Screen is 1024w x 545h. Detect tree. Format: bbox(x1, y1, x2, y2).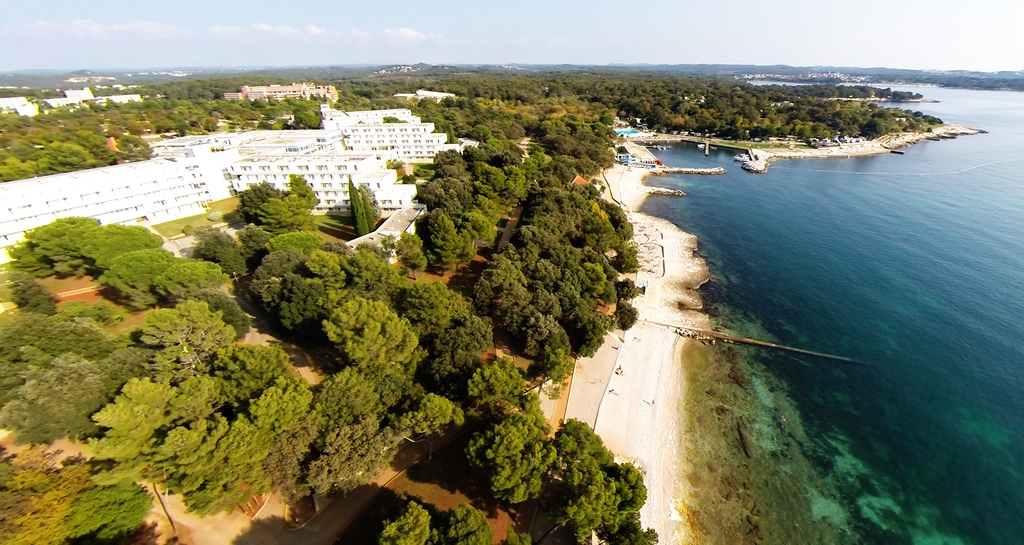
bbox(556, 468, 664, 544).
